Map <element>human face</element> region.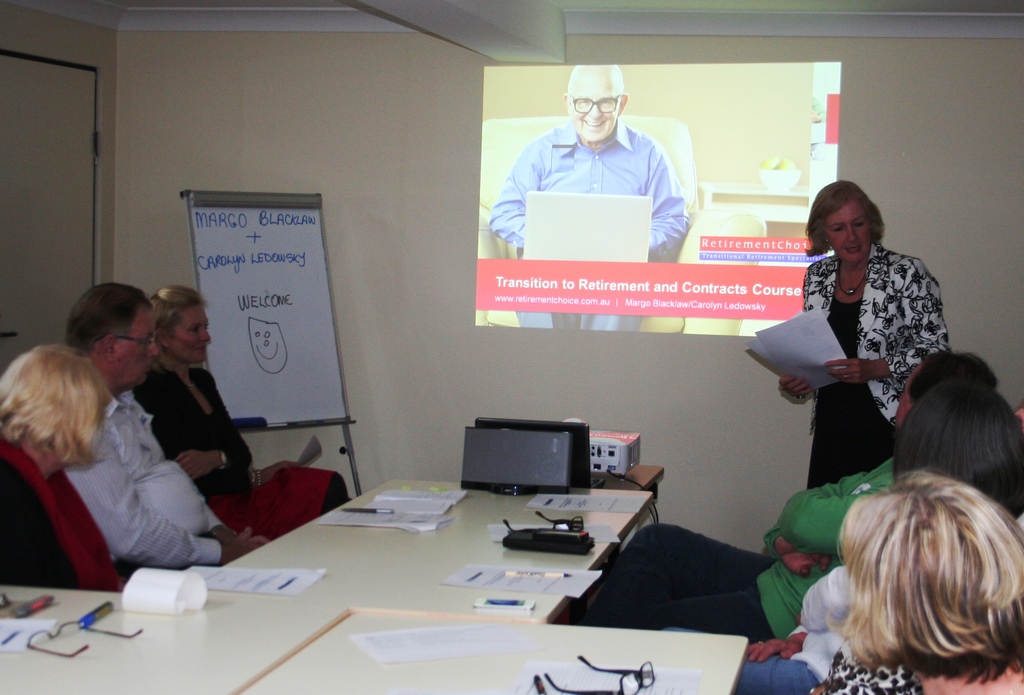
Mapped to {"x1": 115, "y1": 310, "x2": 160, "y2": 384}.
